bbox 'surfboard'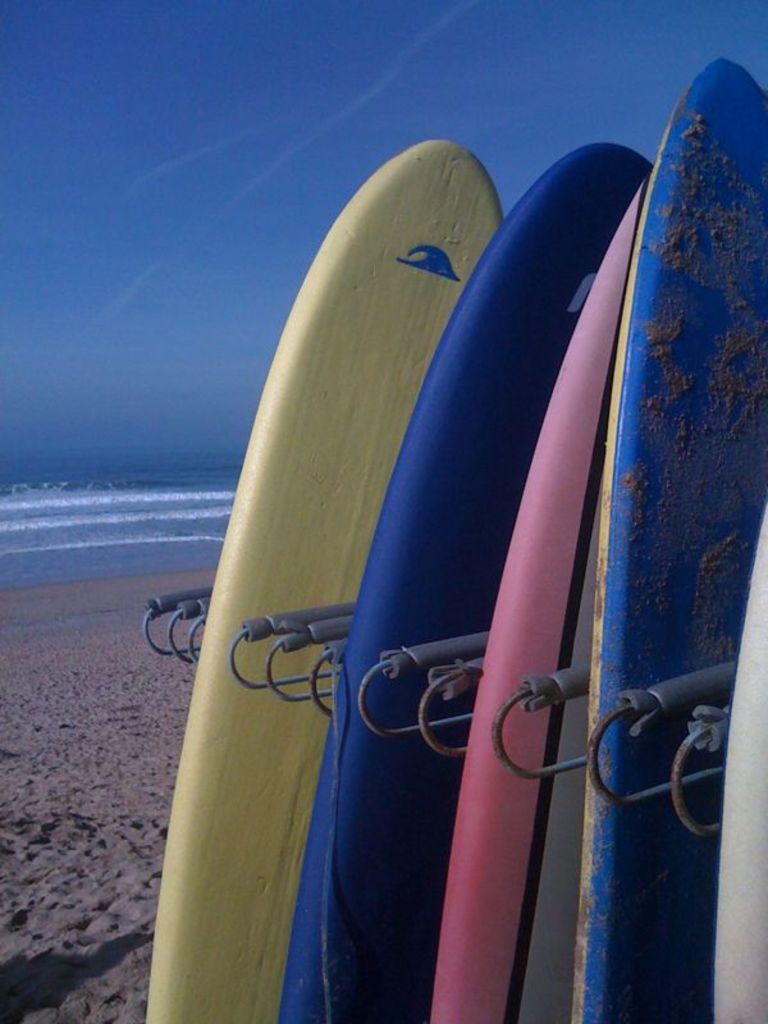
(428, 184, 643, 1023)
